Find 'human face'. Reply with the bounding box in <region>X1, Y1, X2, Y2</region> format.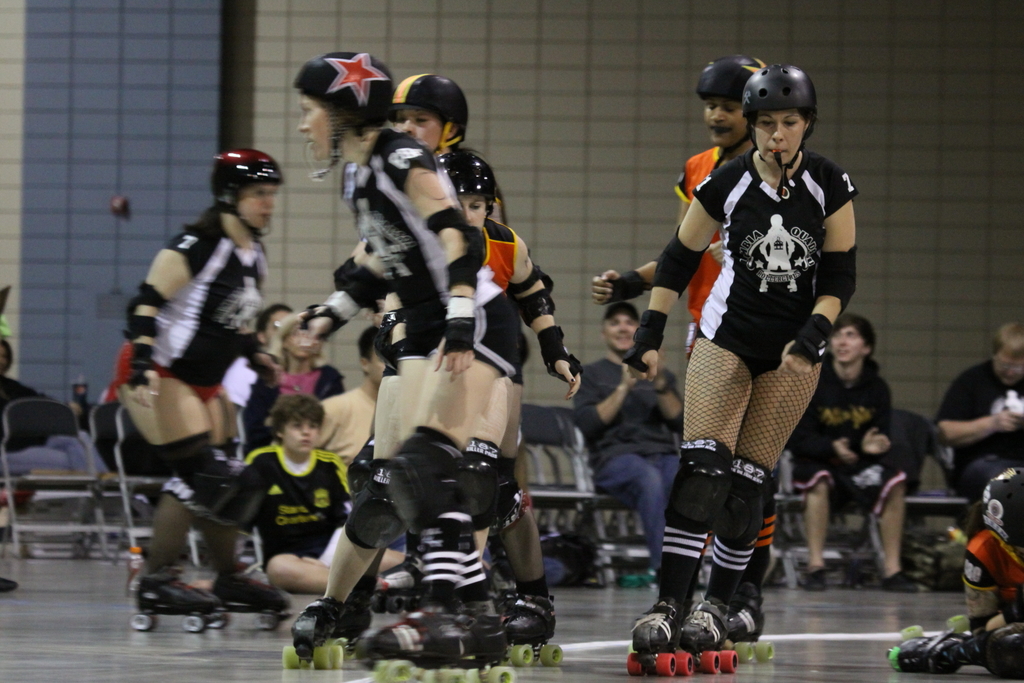
<region>395, 108, 442, 152</region>.
